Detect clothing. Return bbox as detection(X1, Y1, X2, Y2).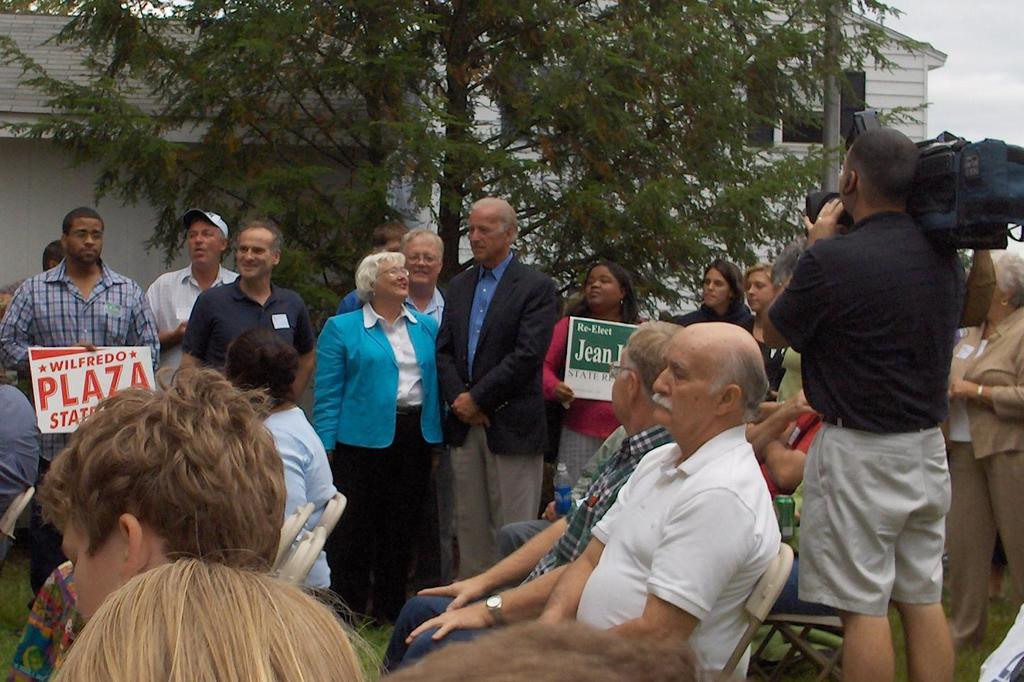
detection(436, 246, 571, 552).
